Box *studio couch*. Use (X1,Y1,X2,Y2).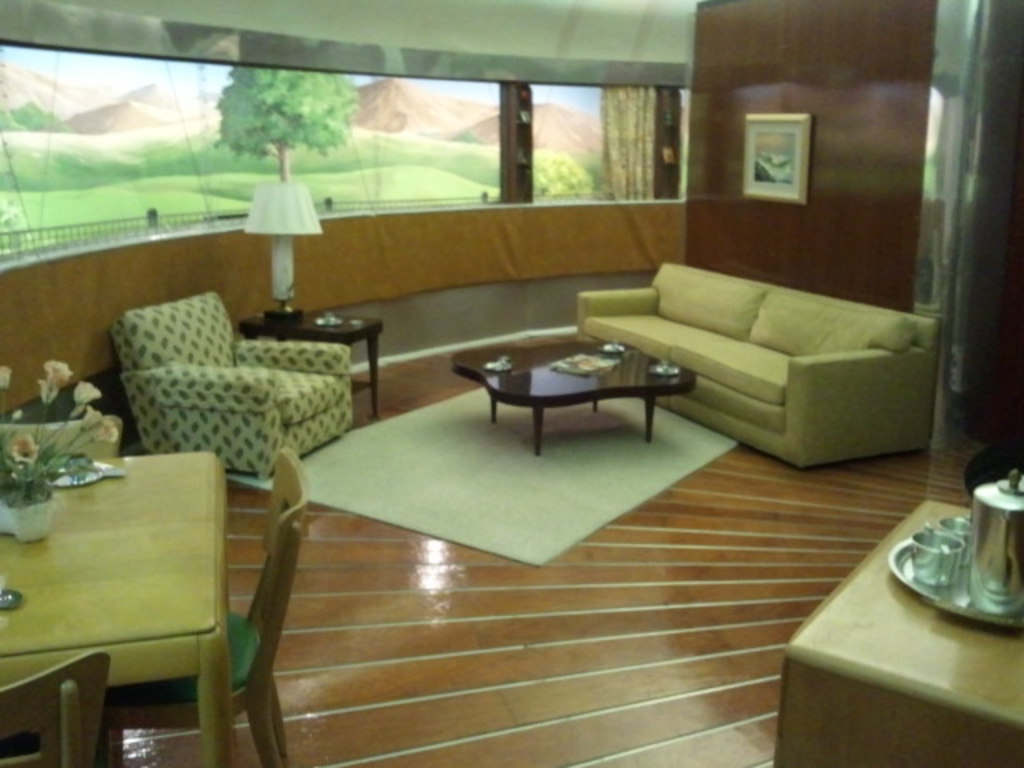
(570,254,942,472).
